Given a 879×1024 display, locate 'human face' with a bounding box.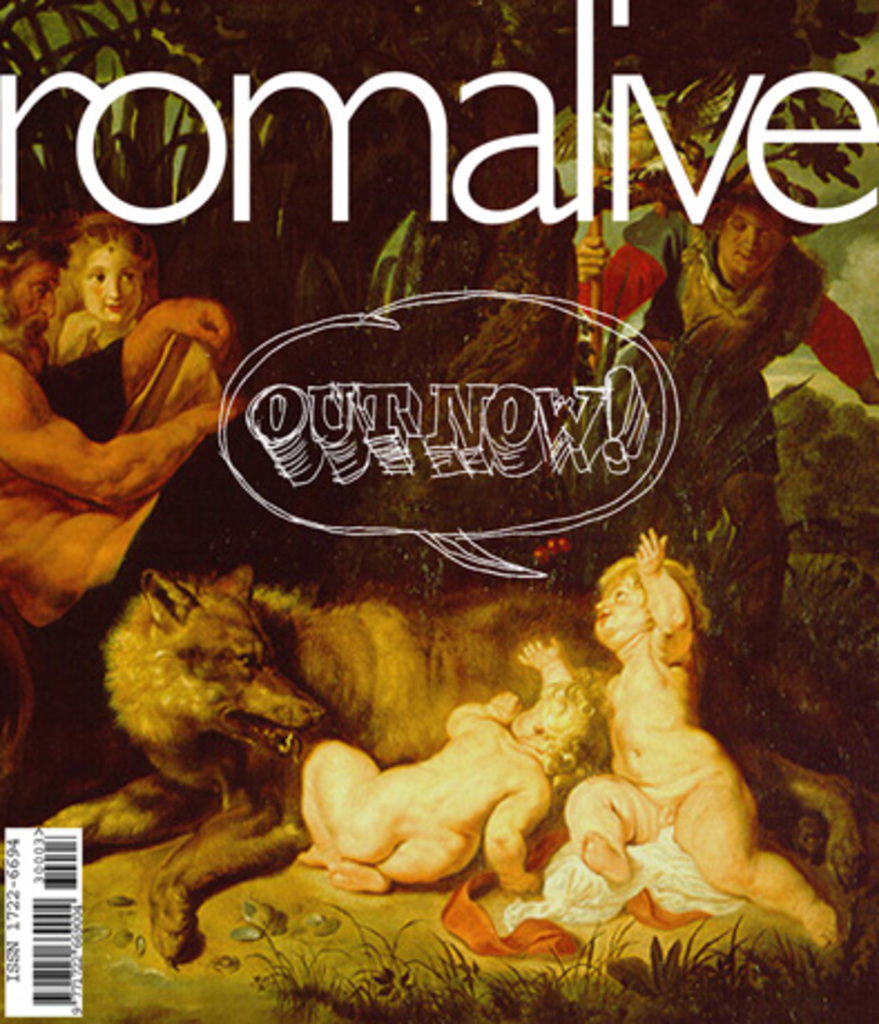
Located: l=602, t=585, r=654, b=640.
